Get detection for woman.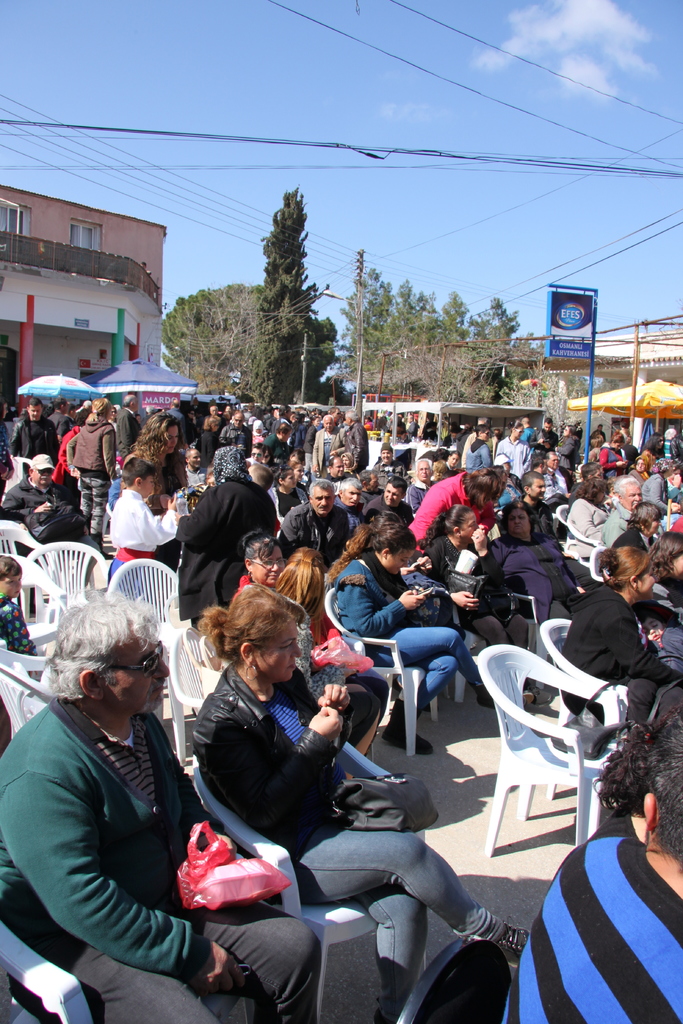
Detection: (407, 465, 504, 555).
